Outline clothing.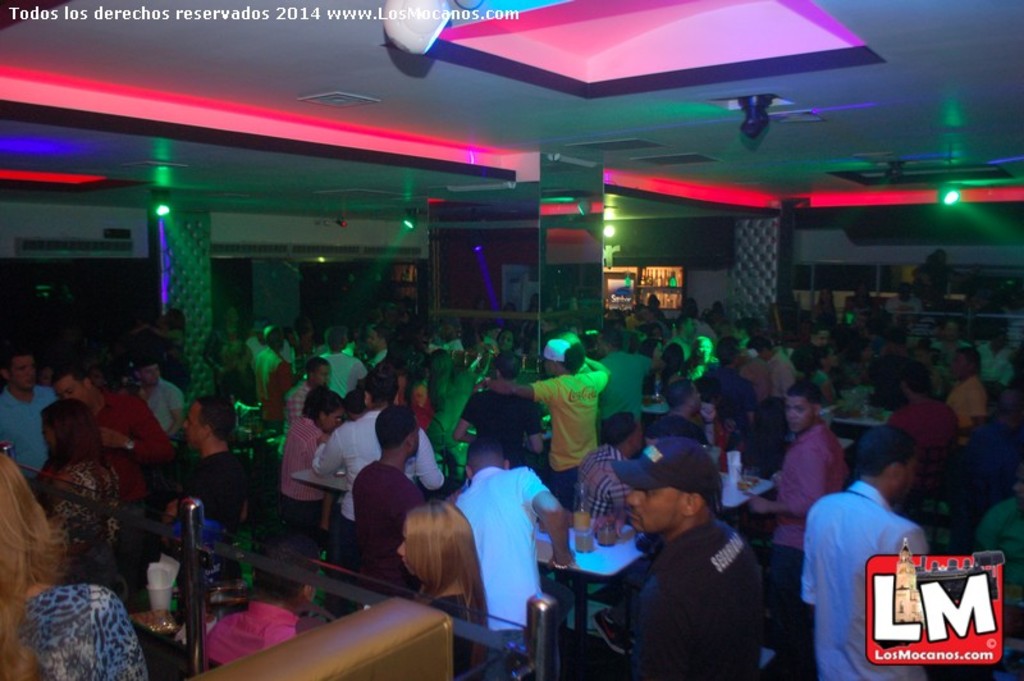
Outline: BBox(394, 375, 436, 429).
